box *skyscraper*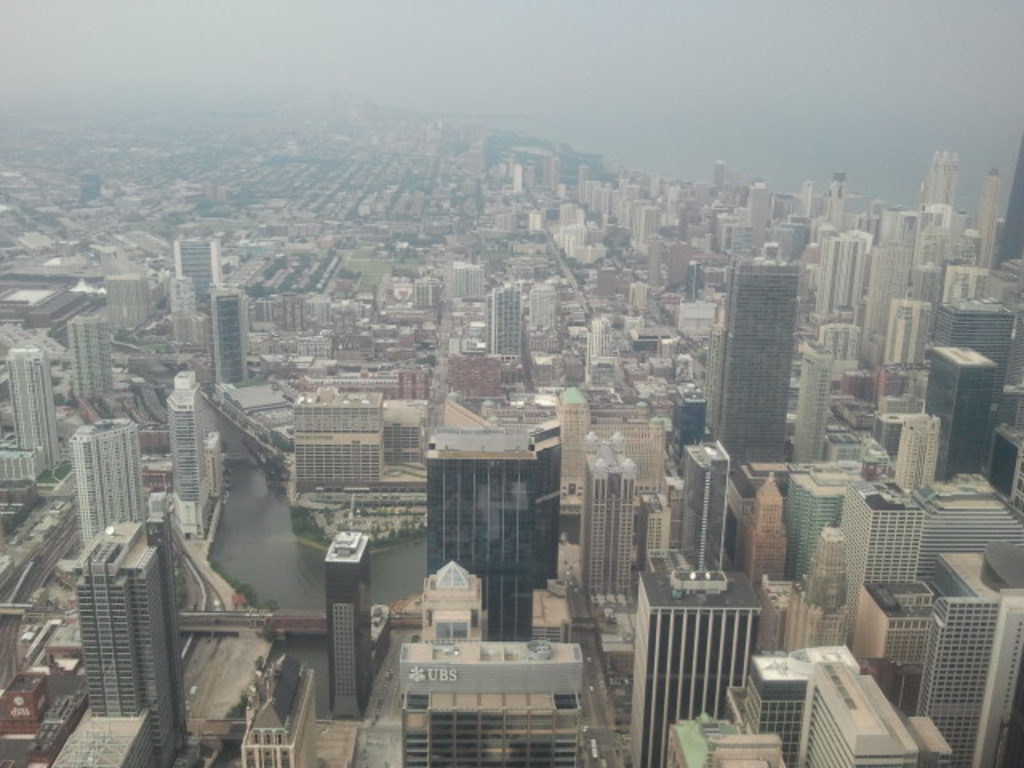
detection(0, 443, 69, 499)
